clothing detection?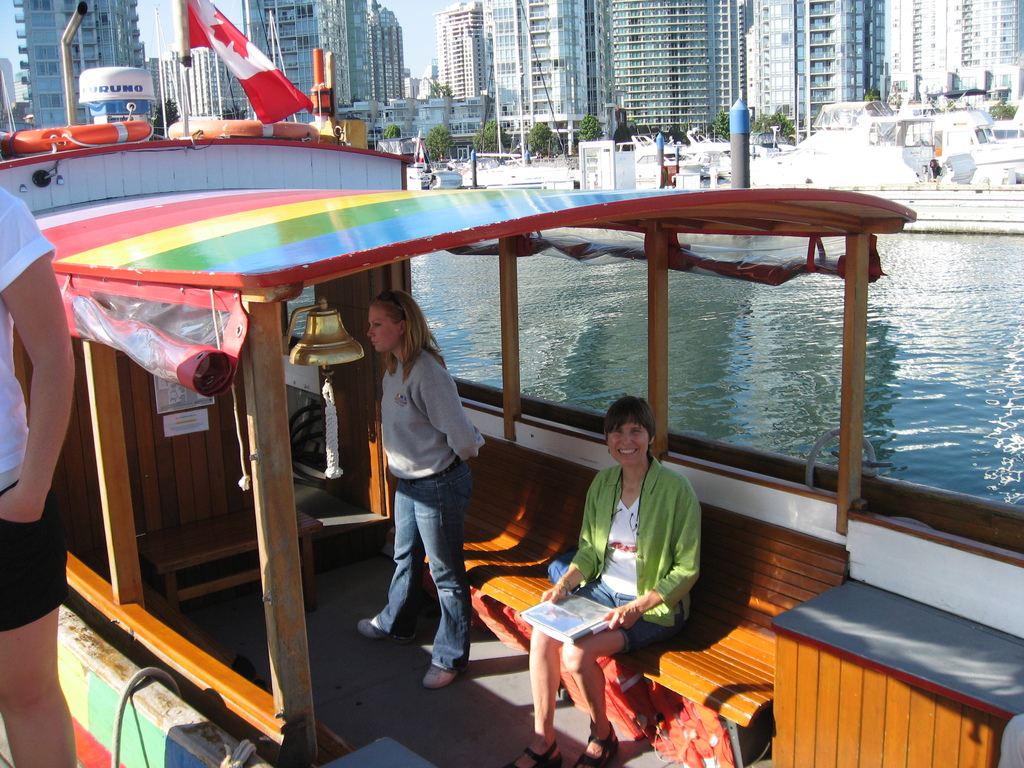
[371,341,485,672]
